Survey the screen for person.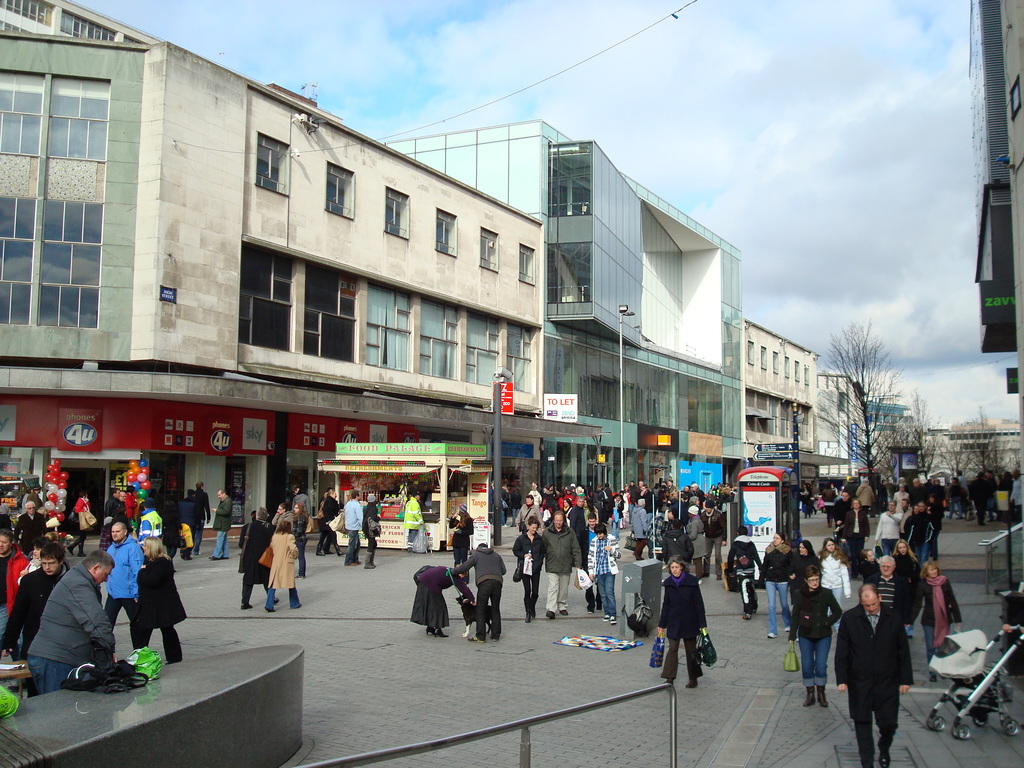
Survey found: BBox(657, 552, 717, 695).
